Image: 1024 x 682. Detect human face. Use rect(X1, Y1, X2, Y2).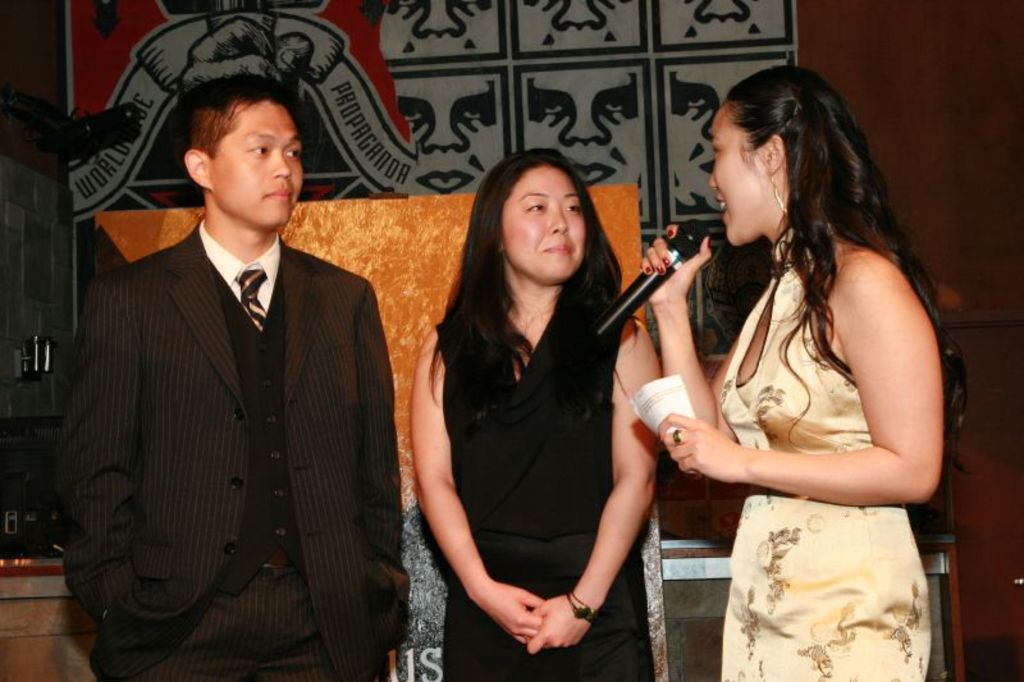
rect(511, 174, 585, 271).
